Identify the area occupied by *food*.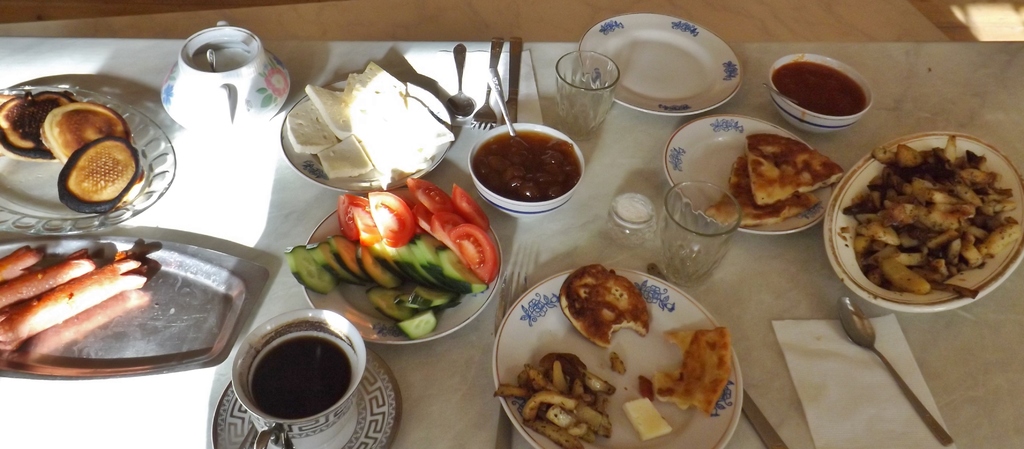
Area: <region>496, 260, 731, 448</region>.
